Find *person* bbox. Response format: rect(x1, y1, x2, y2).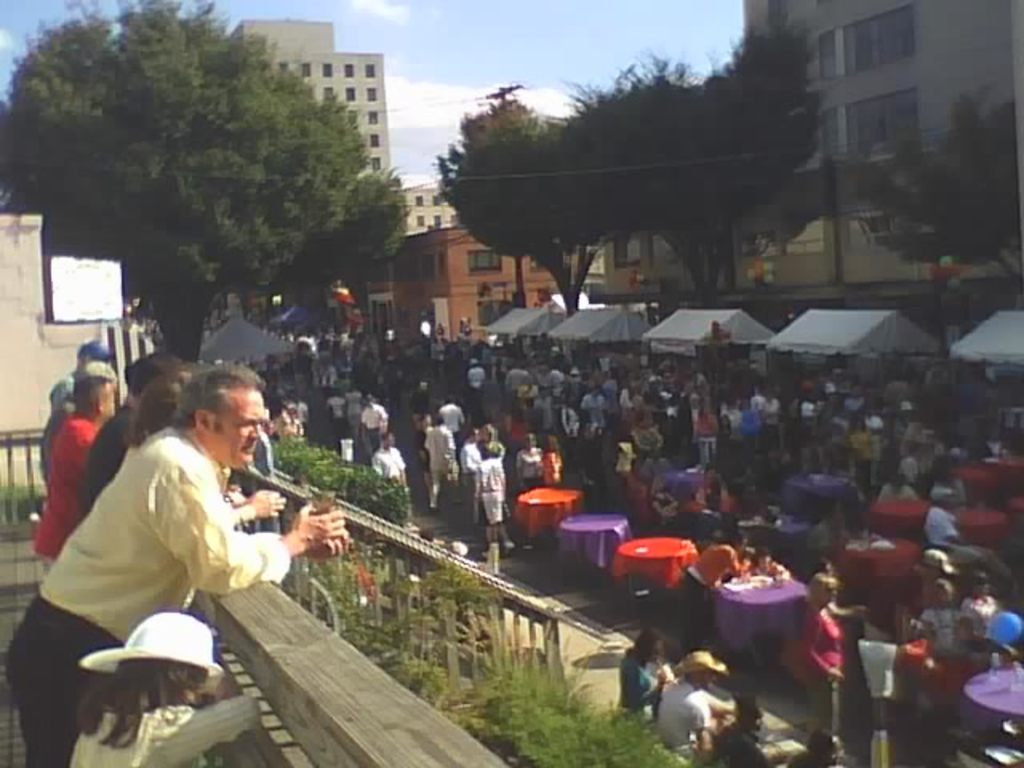
rect(565, 365, 579, 405).
